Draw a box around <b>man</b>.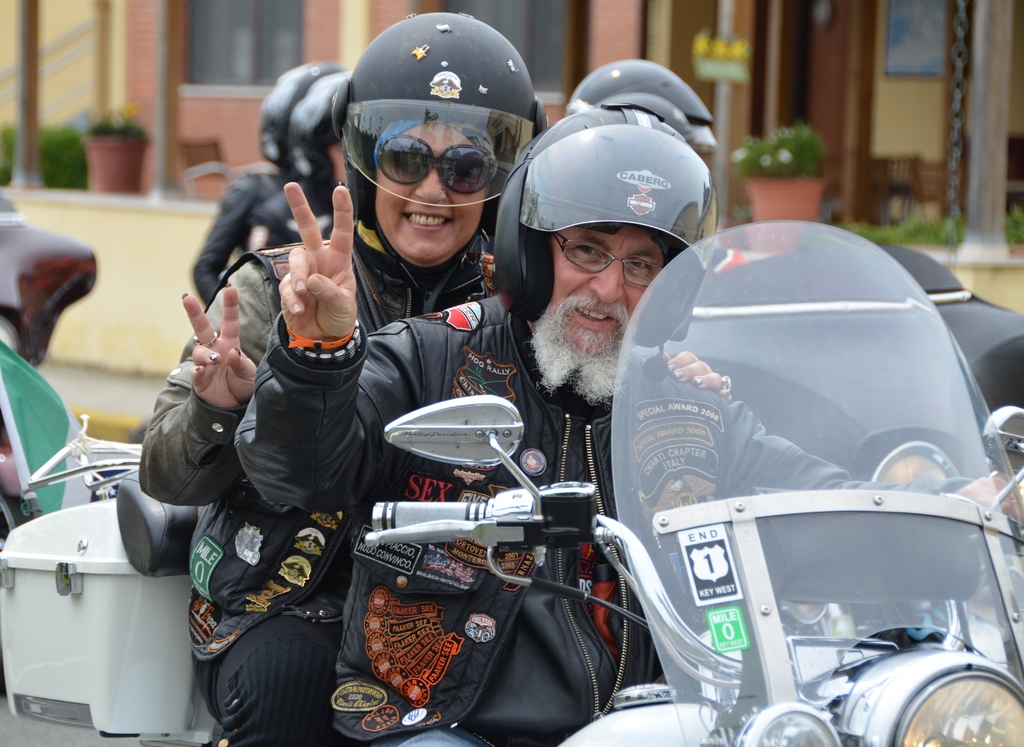
(left=561, top=58, right=714, bottom=163).
